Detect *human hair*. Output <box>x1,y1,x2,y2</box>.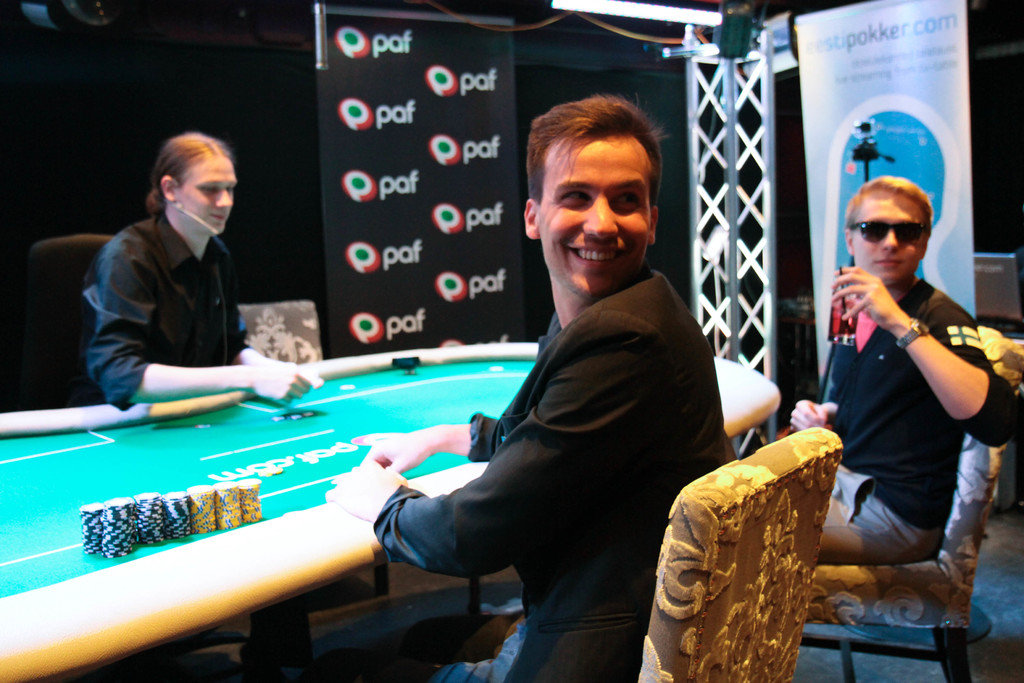
<box>843,174,934,243</box>.
